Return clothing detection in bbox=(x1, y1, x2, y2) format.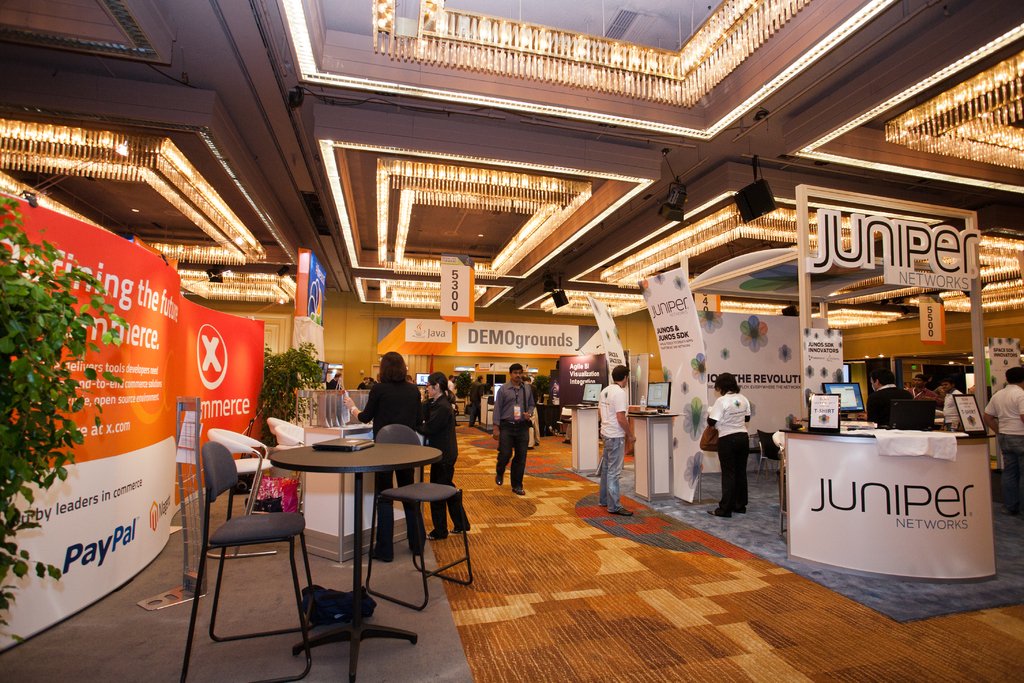
bbox=(984, 387, 1023, 511).
